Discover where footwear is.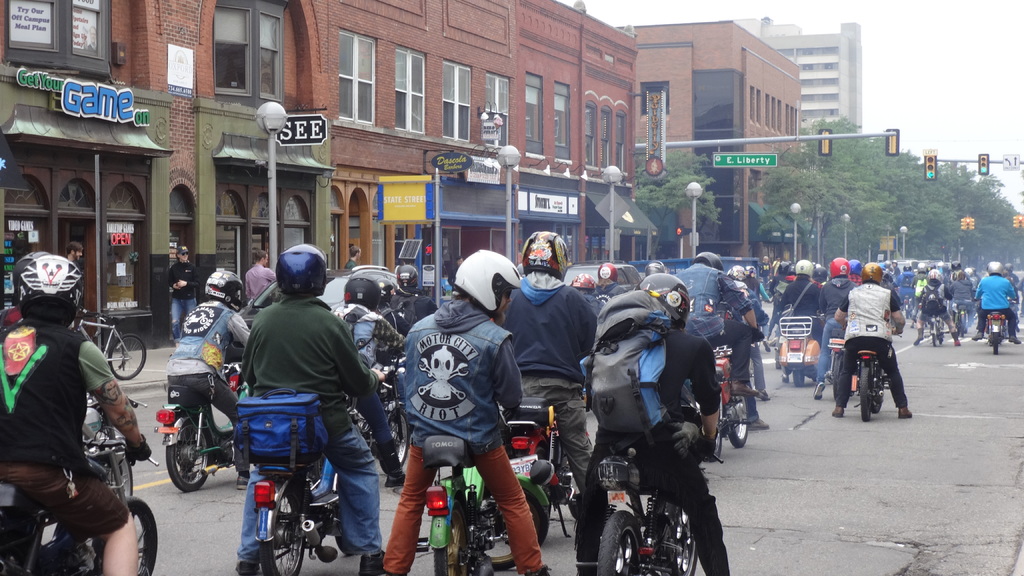
Discovered at detection(749, 417, 769, 429).
